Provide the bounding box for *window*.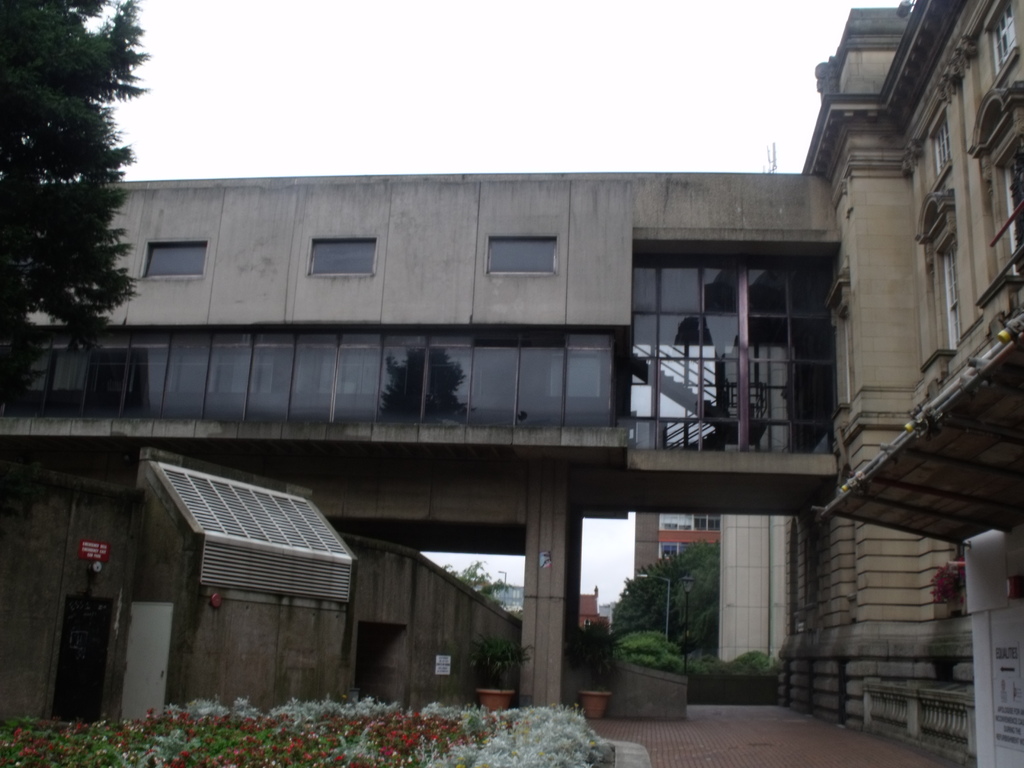
137 238 218 285.
